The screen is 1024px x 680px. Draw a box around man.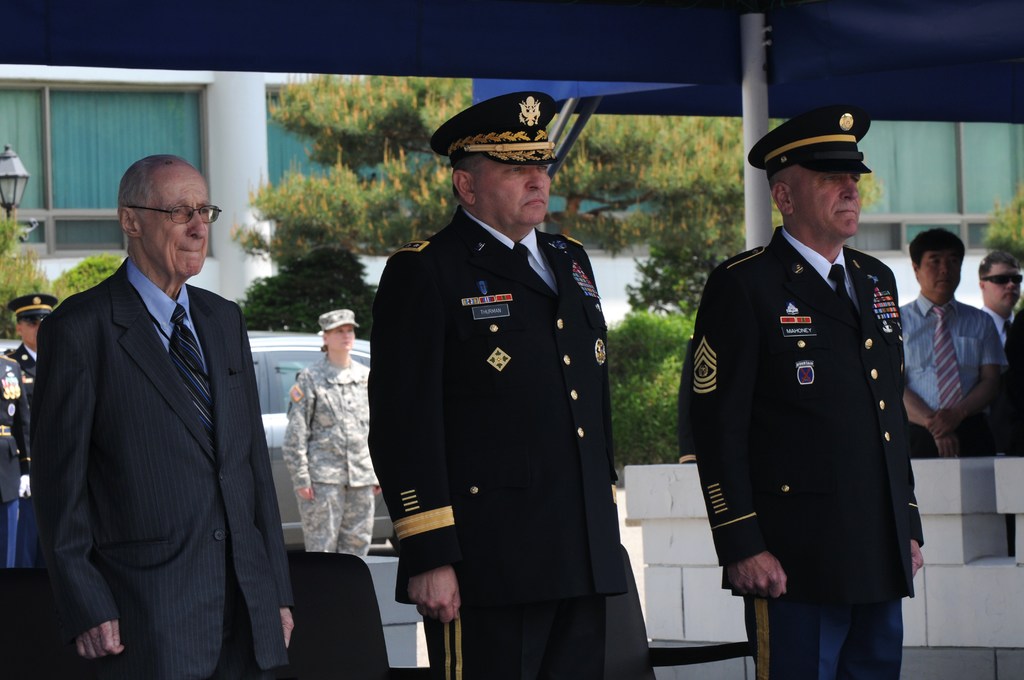
893 223 1013 455.
